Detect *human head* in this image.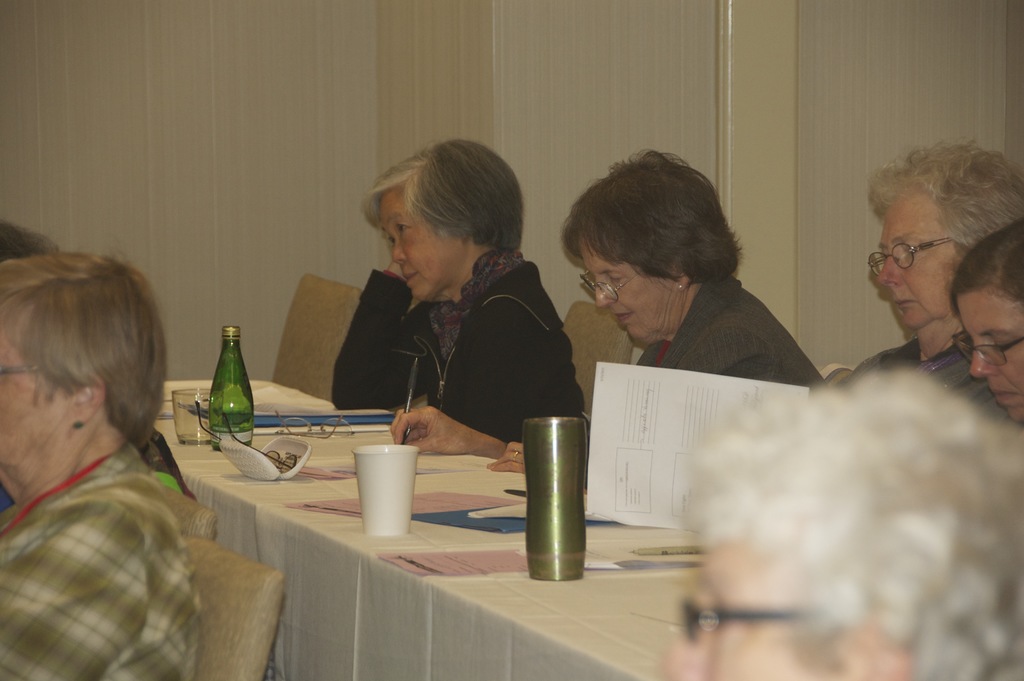
Detection: [x1=865, y1=131, x2=1012, y2=348].
